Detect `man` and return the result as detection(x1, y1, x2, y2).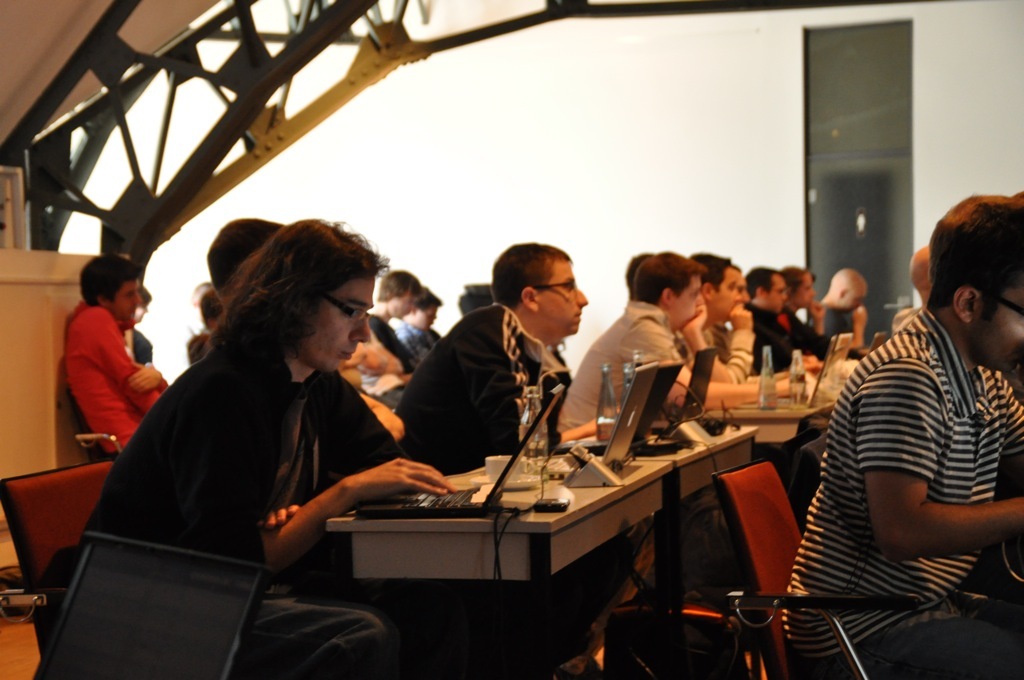
detection(792, 213, 1023, 655).
